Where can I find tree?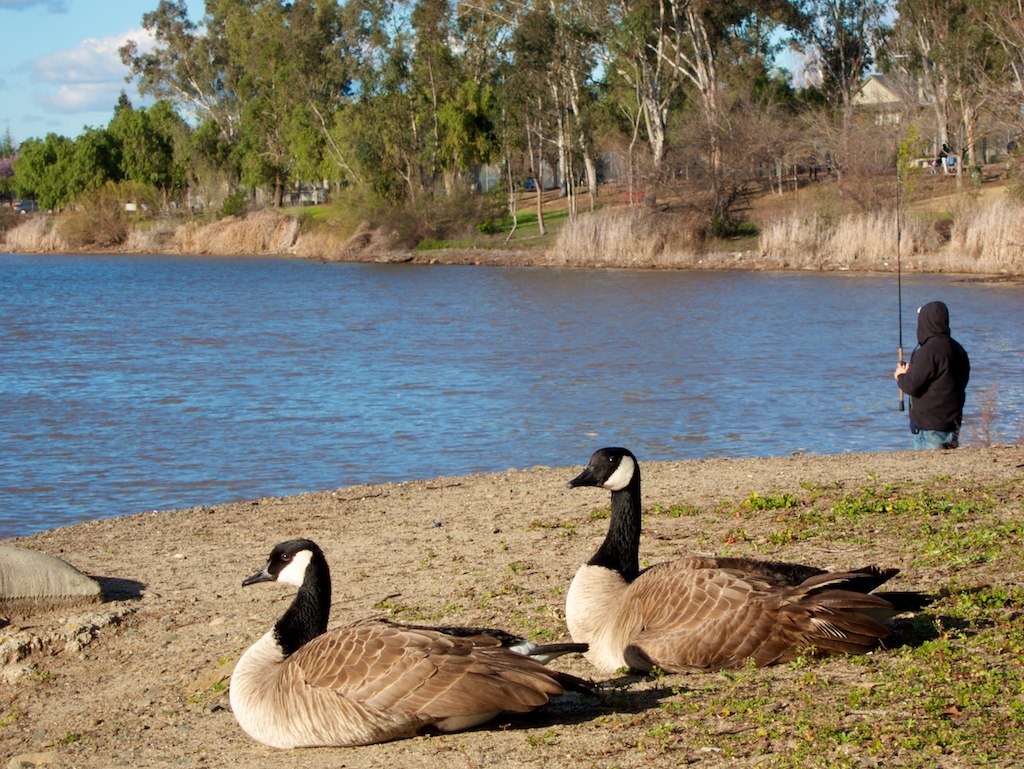
You can find it at (113, 84, 160, 180).
